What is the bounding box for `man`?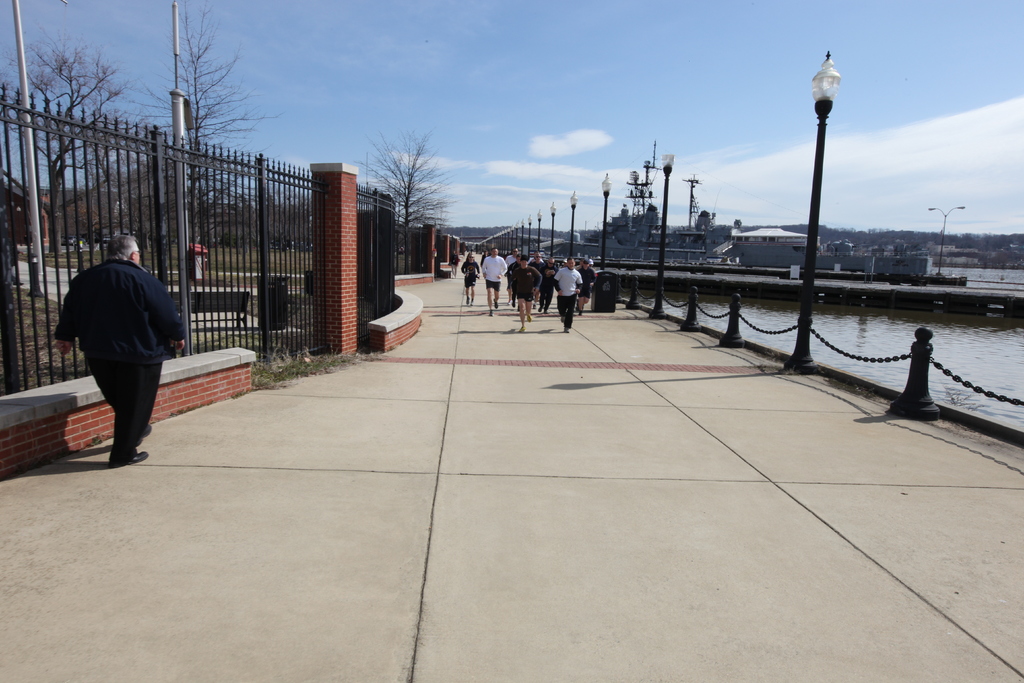
(left=575, top=257, right=598, bottom=316).
